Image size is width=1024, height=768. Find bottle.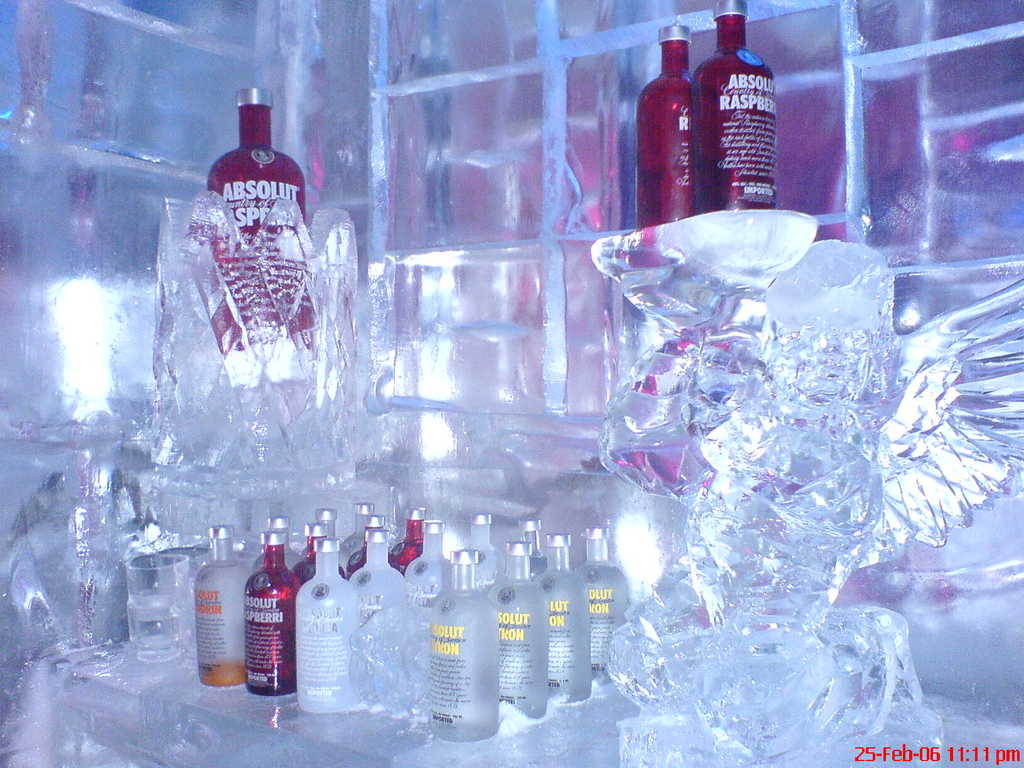
[left=396, top=504, right=422, bottom=572].
